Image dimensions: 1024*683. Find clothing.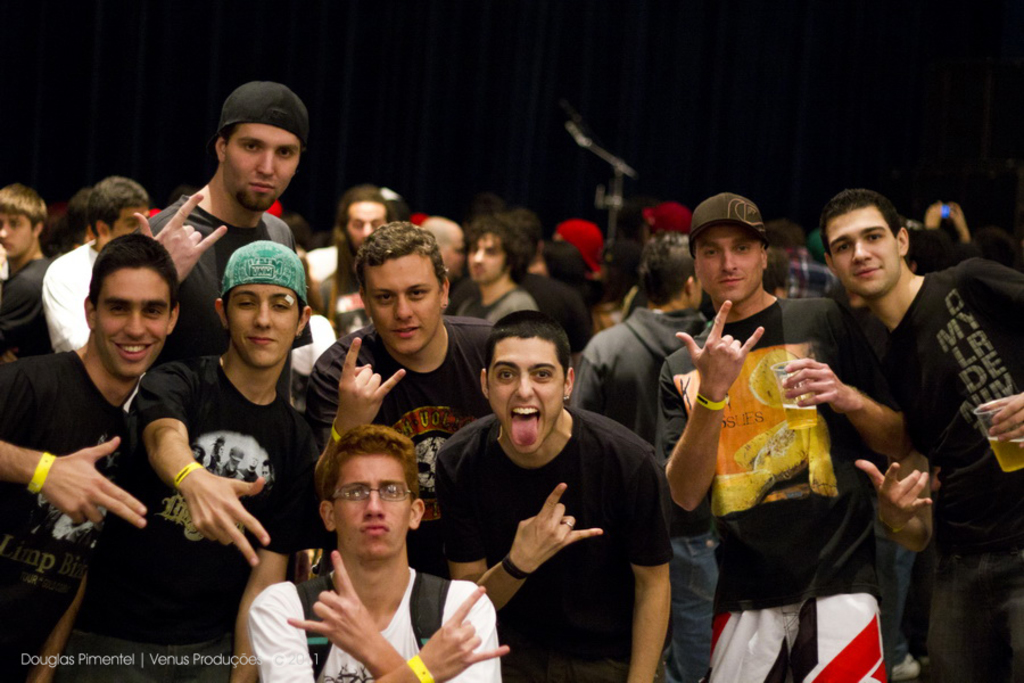
bbox=[447, 400, 691, 682].
